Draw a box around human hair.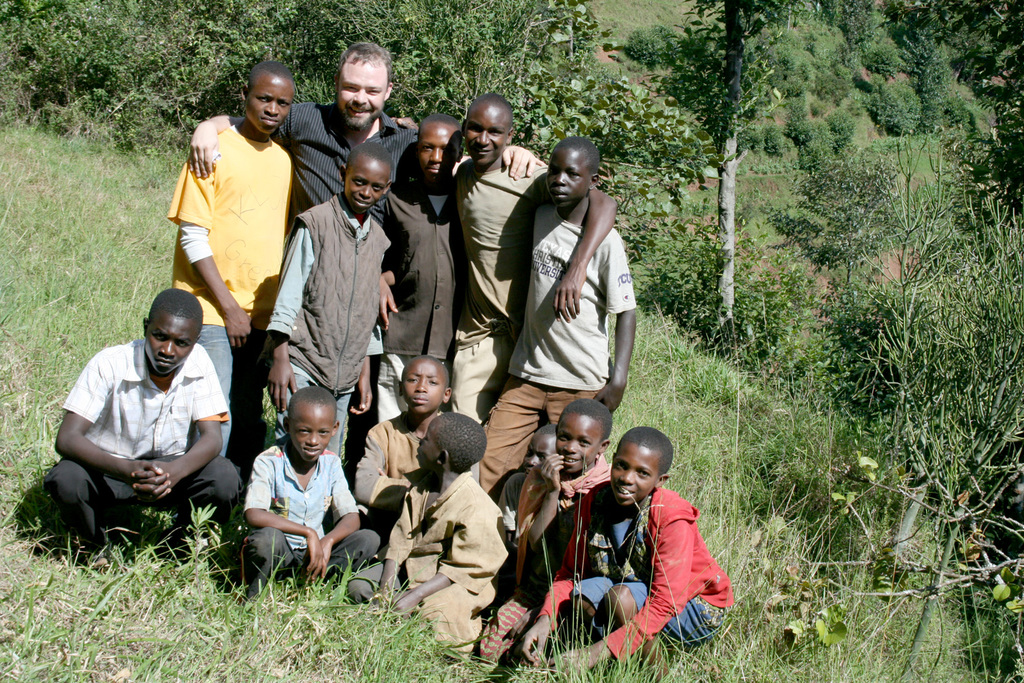
bbox=[538, 422, 557, 438].
